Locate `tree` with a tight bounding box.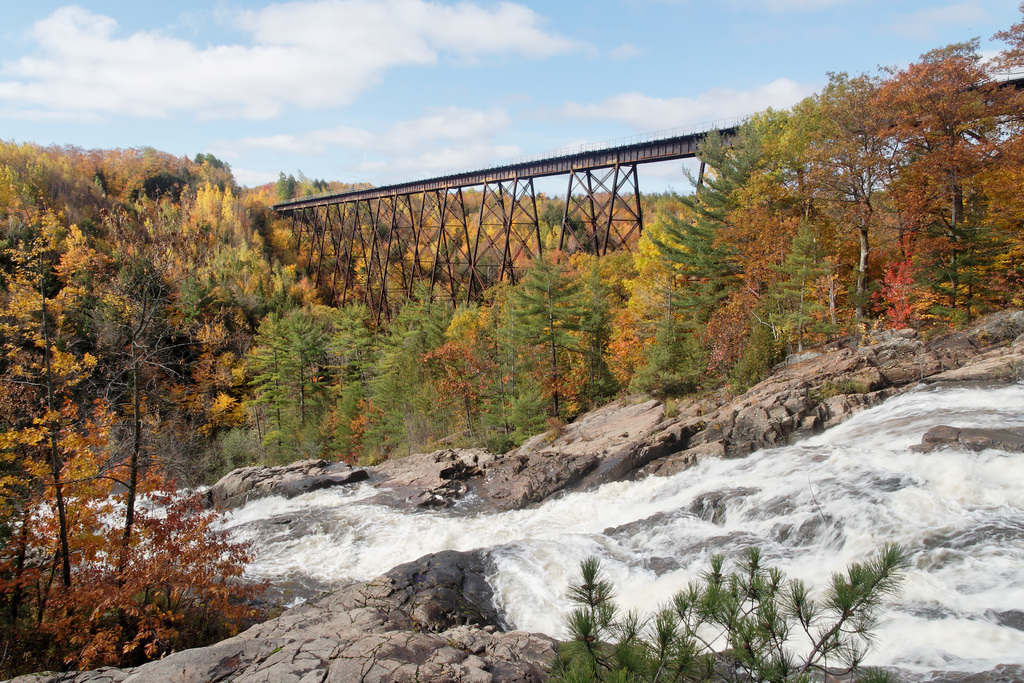
bbox(975, 1, 1023, 304).
